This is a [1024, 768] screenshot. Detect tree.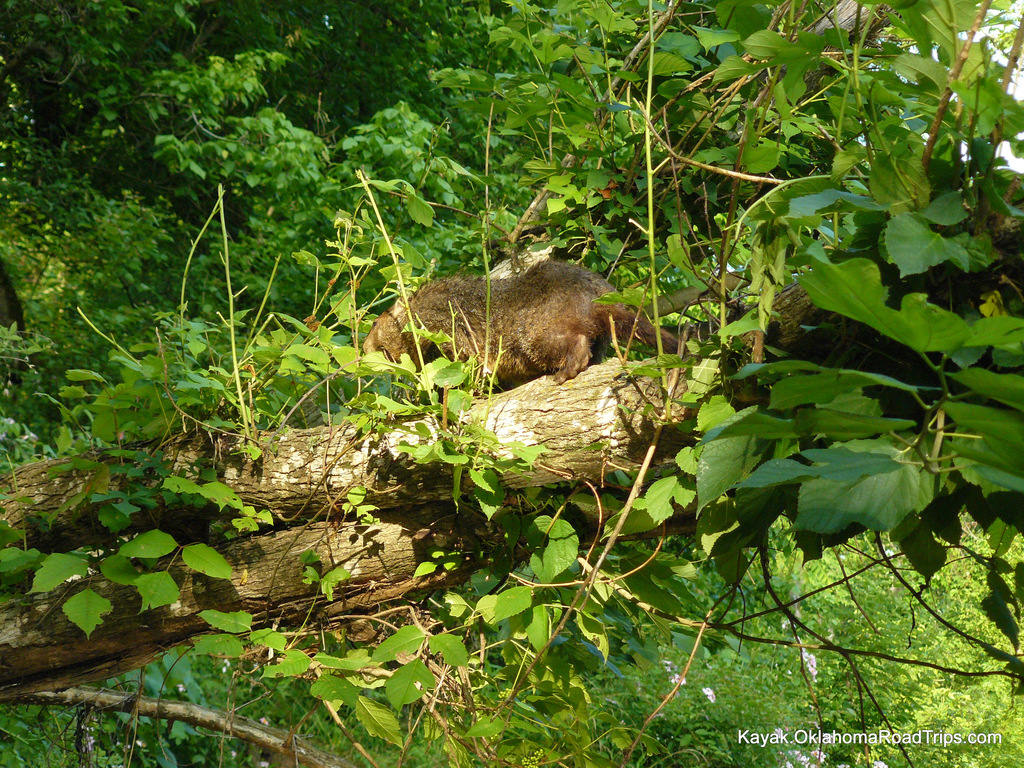
crop(0, 0, 490, 241).
